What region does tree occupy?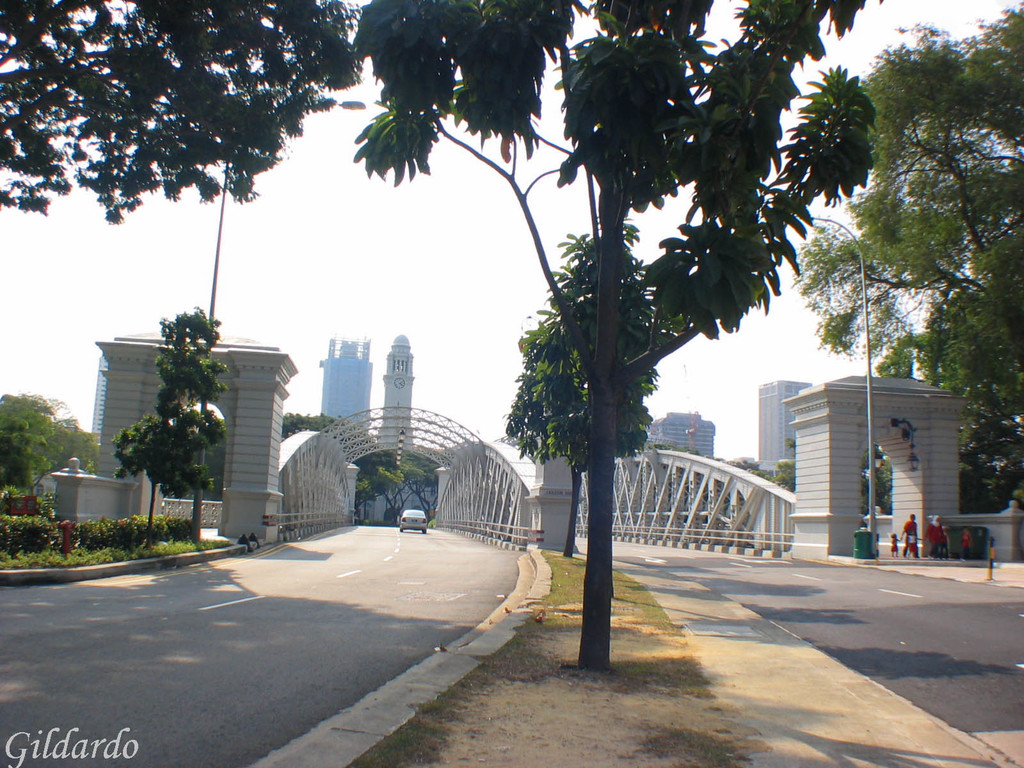
region(788, 3, 1023, 497).
